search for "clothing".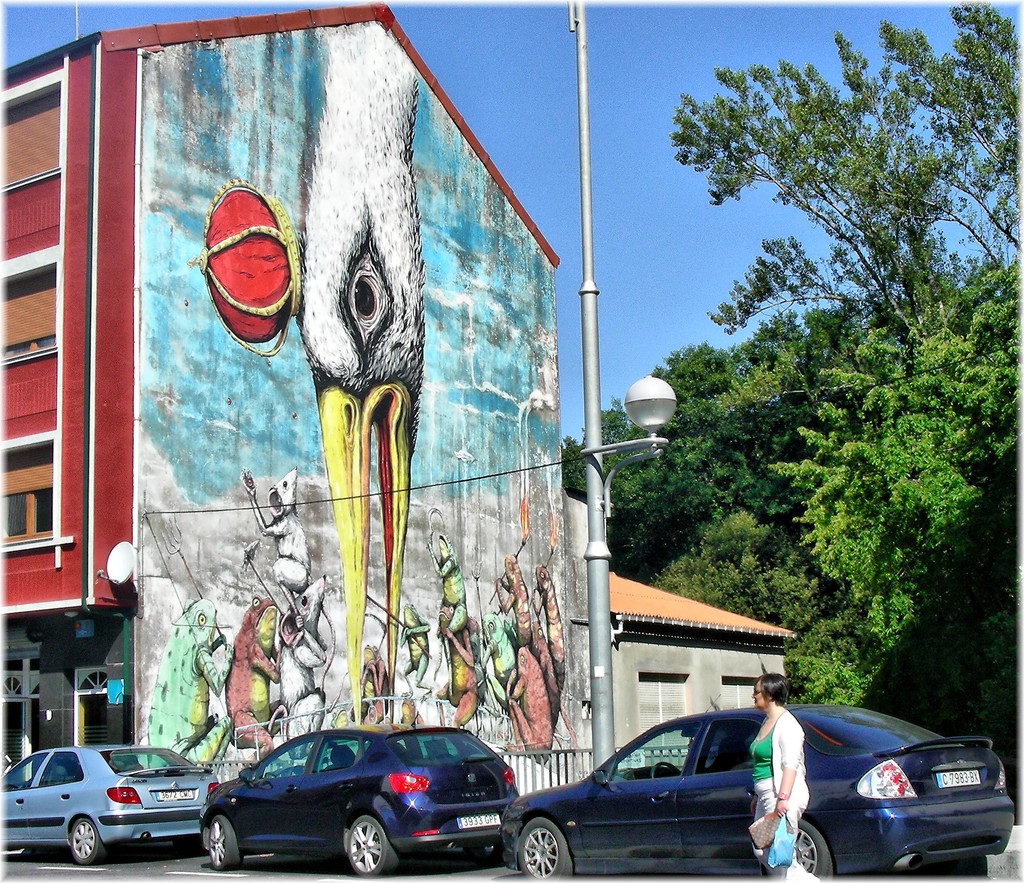
Found at BBox(751, 711, 810, 882).
